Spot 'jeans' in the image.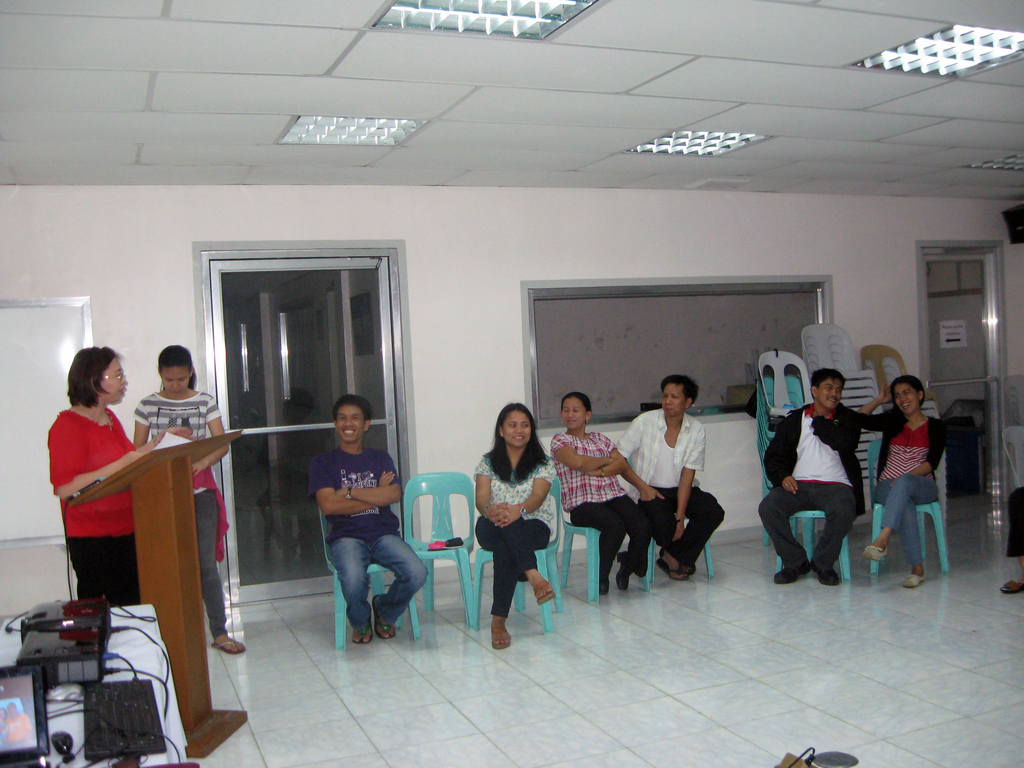
'jeans' found at [left=310, top=532, right=415, bottom=655].
